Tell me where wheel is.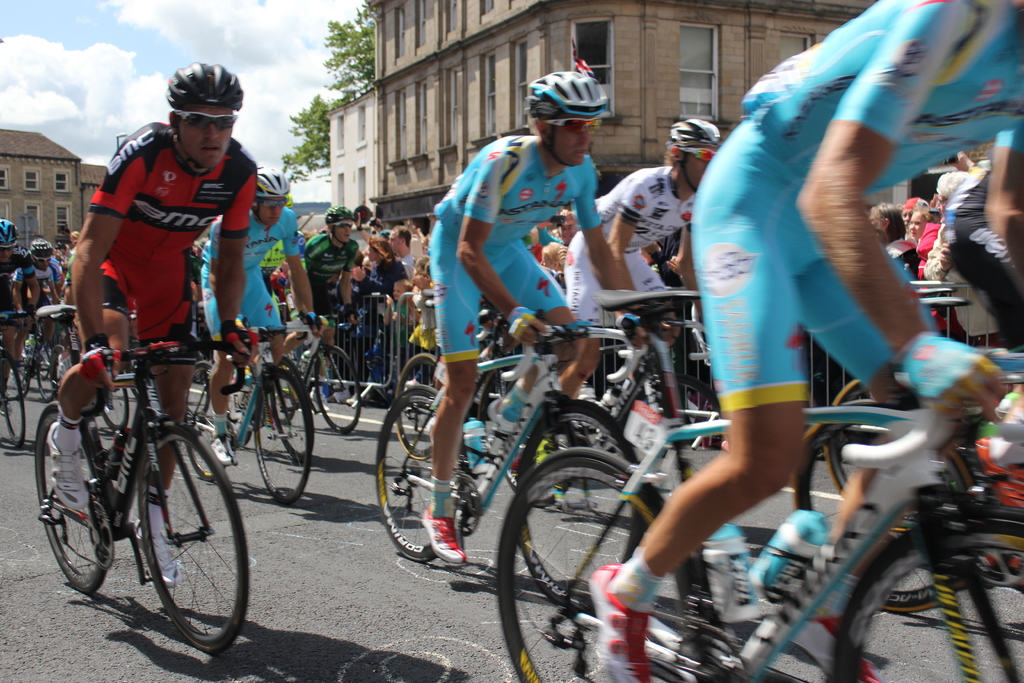
wheel is at <box>118,448,232,653</box>.
